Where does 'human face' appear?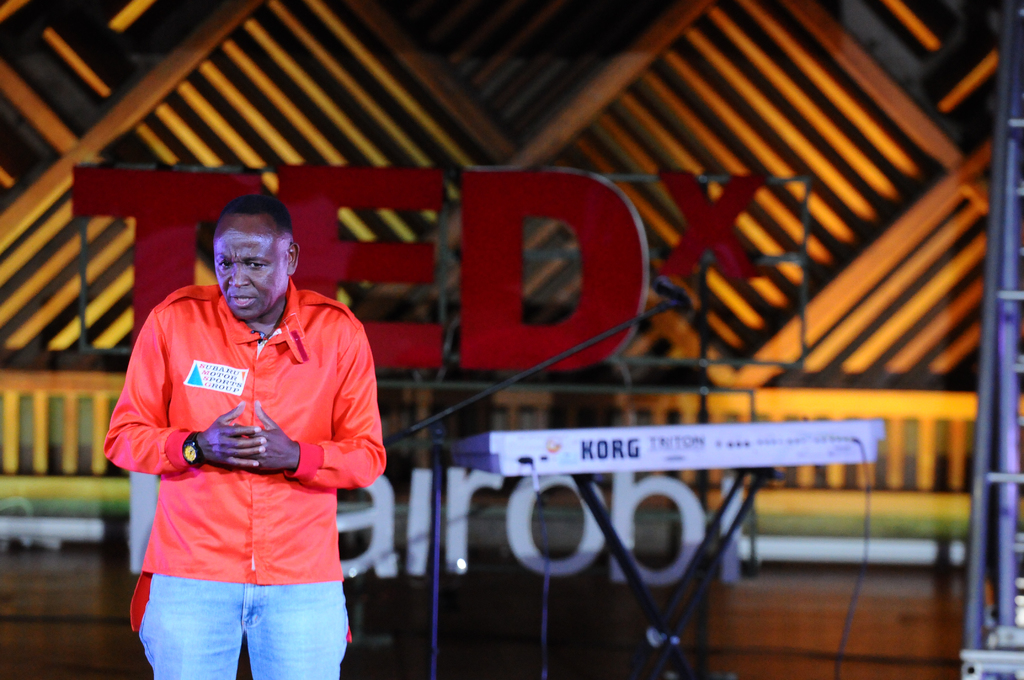
Appears at select_region(214, 224, 287, 320).
